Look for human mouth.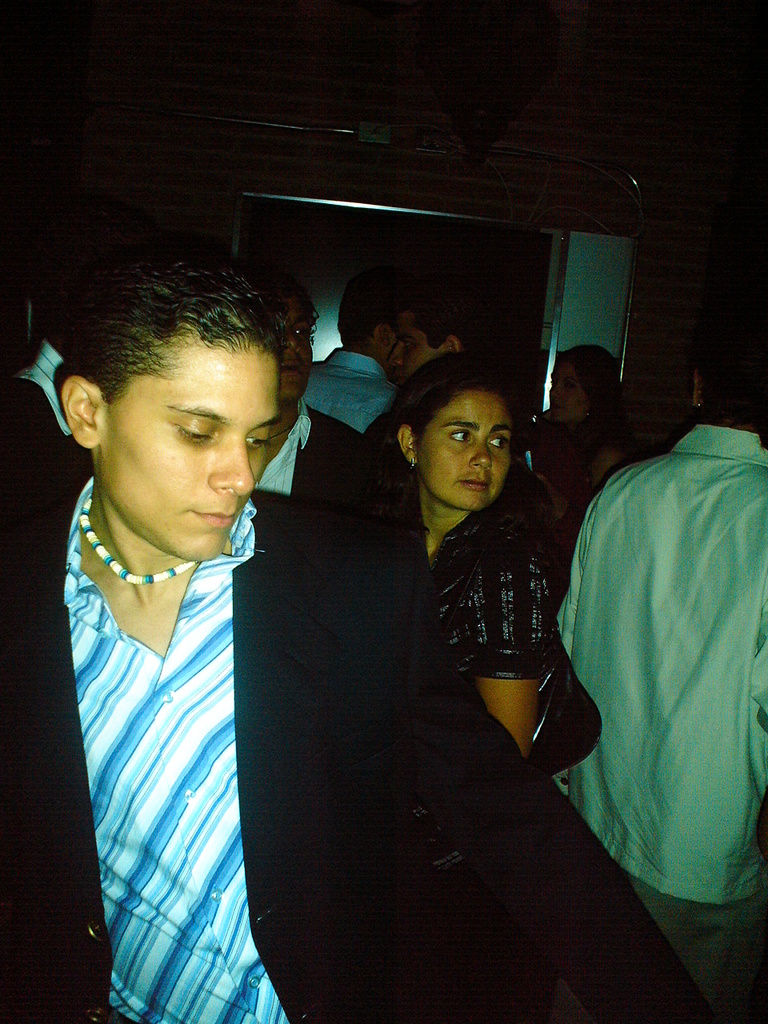
Found: bbox=(279, 357, 301, 378).
